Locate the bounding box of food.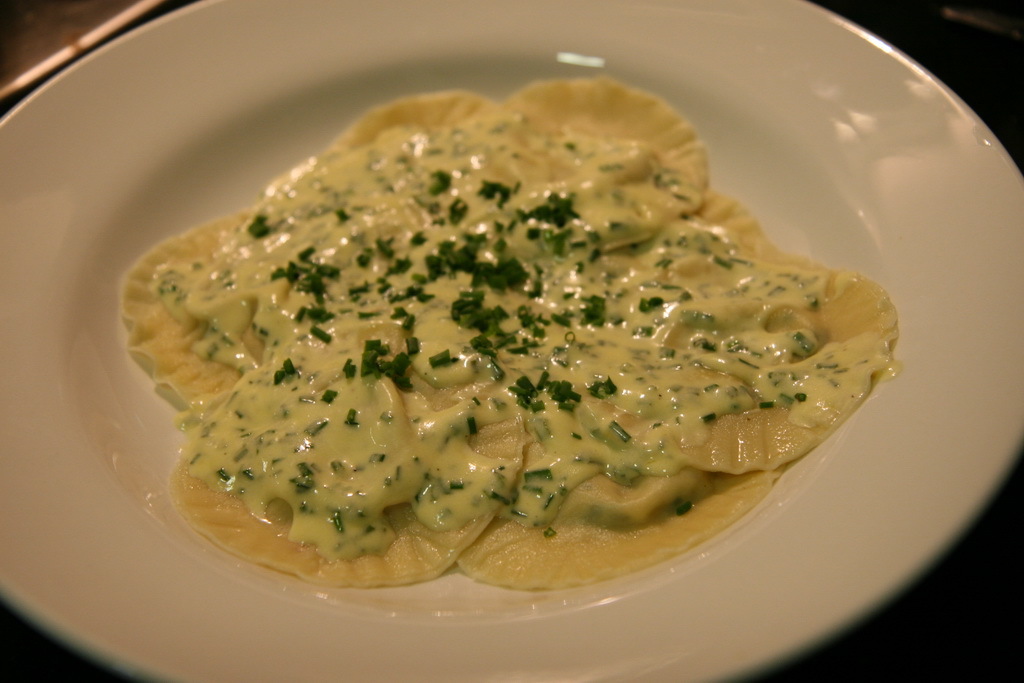
Bounding box: (127, 69, 859, 596).
